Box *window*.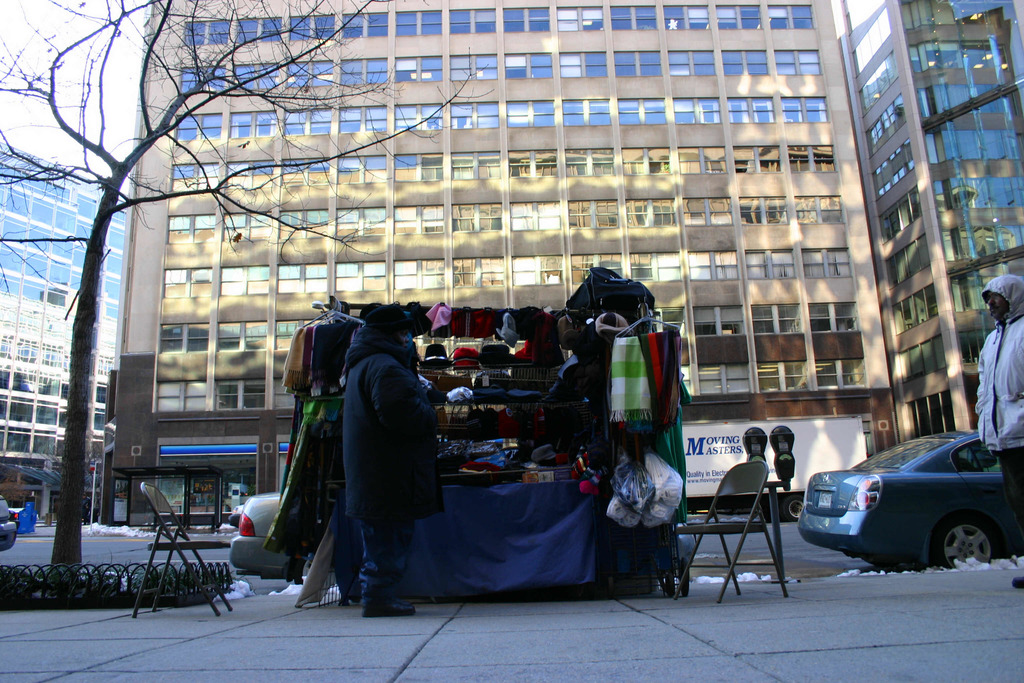
[x1=450, y1=11, x2=497, y2=31].
